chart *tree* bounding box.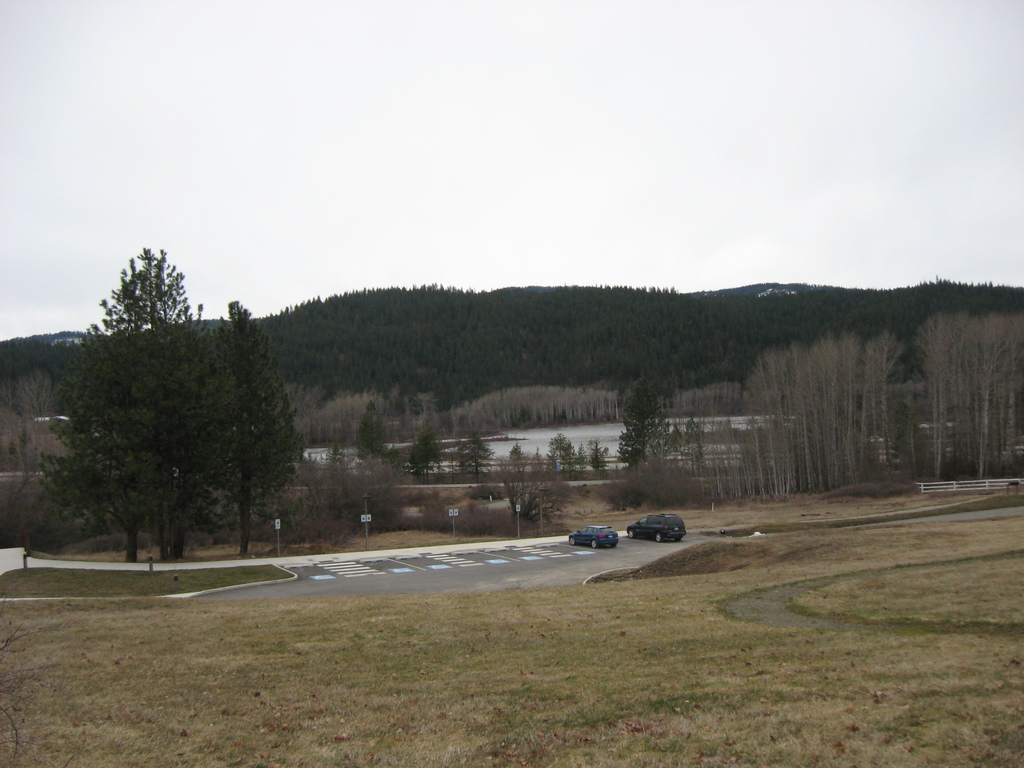
Charted: box=[338, 399, 401, 466].
